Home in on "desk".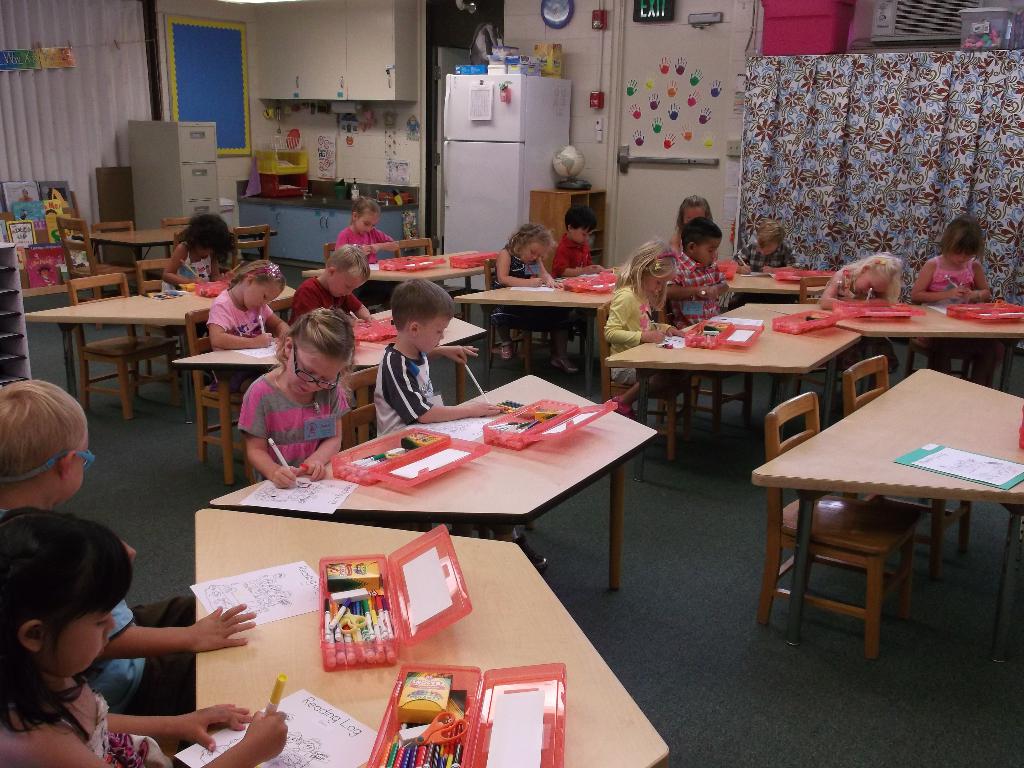
Homed in at 19, 273, 297, 399.
